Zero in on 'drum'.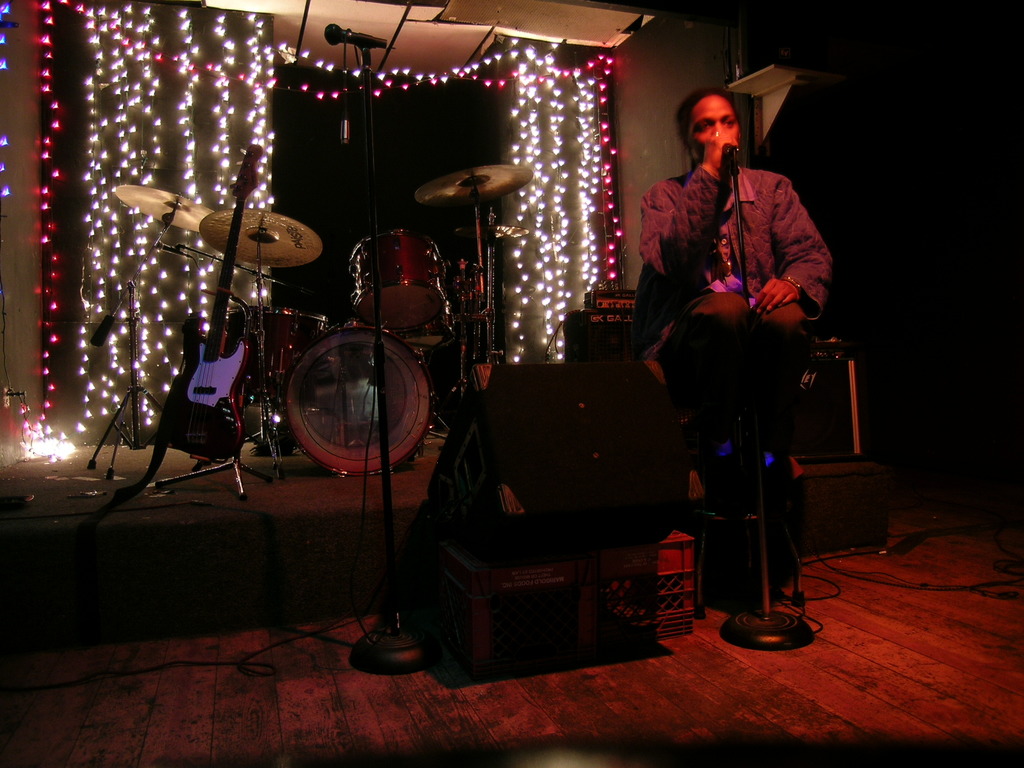
Zeroed in: (x1=223, y1=304, x2=269, y2=406).
